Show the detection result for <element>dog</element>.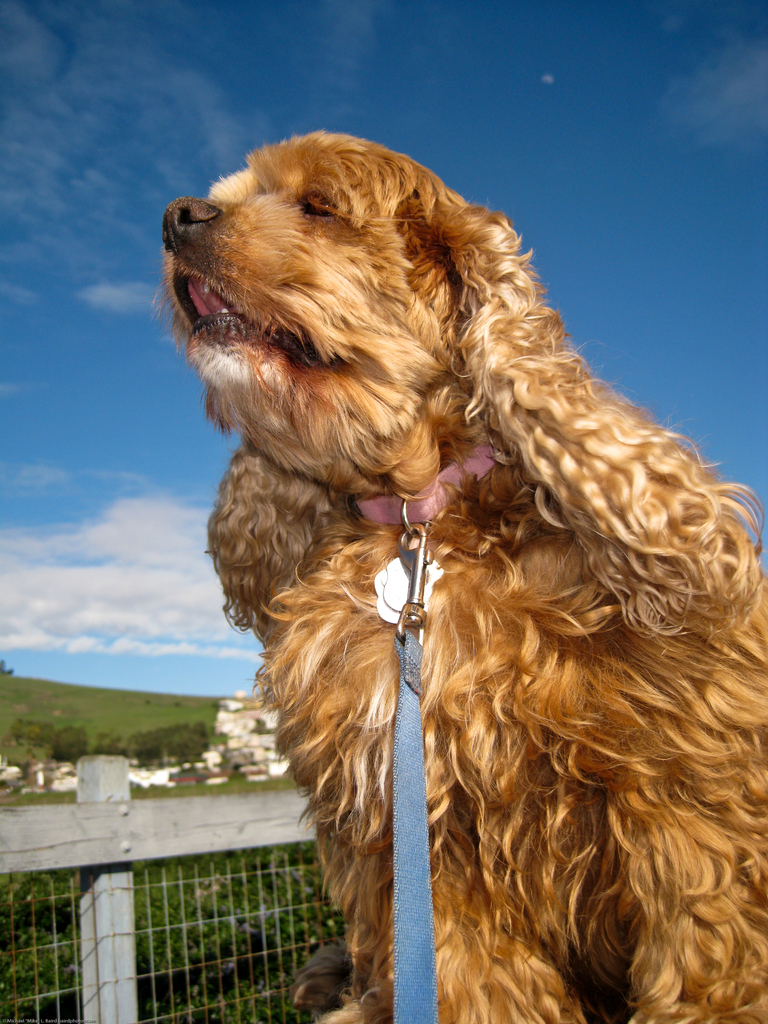
<box>141,132,767,1023</box>.
